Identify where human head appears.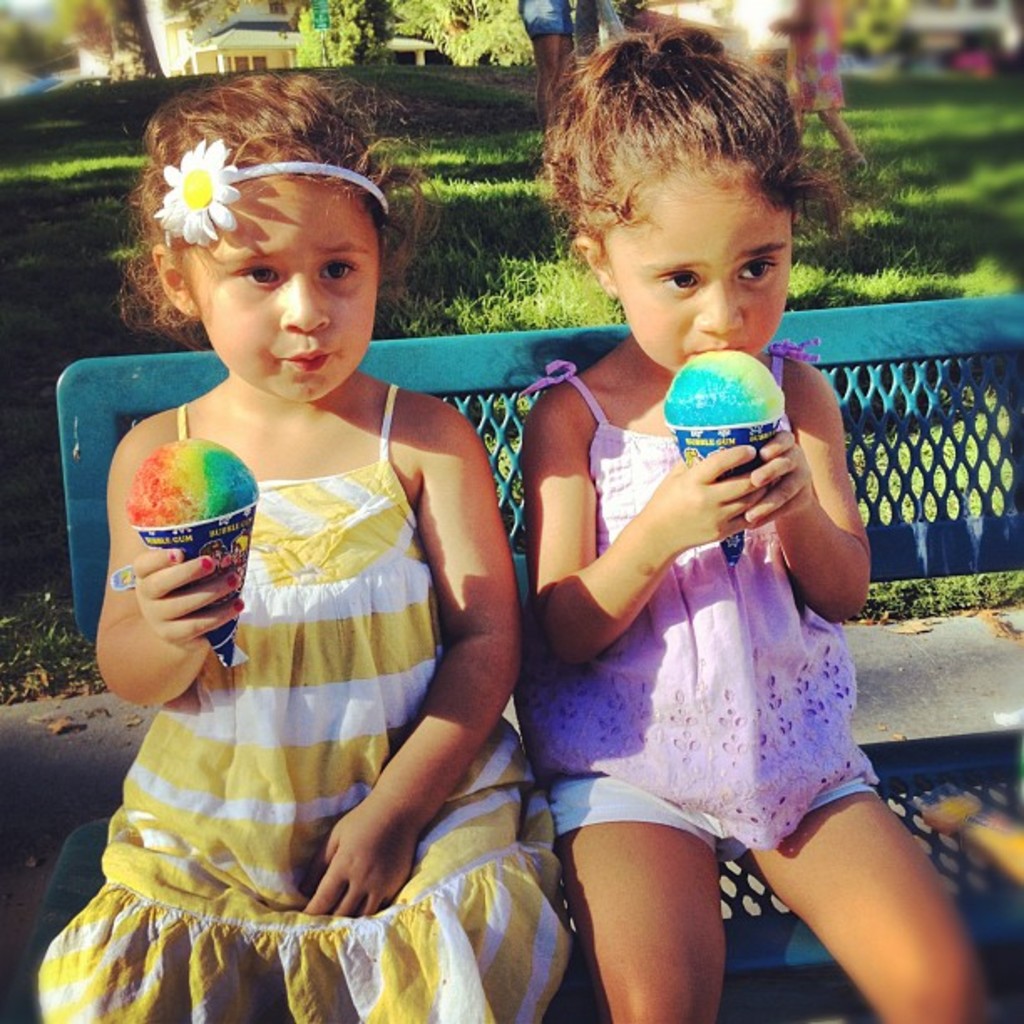
Appears at pyautogui.locateOnScreen(117, 67, 450, 403).
